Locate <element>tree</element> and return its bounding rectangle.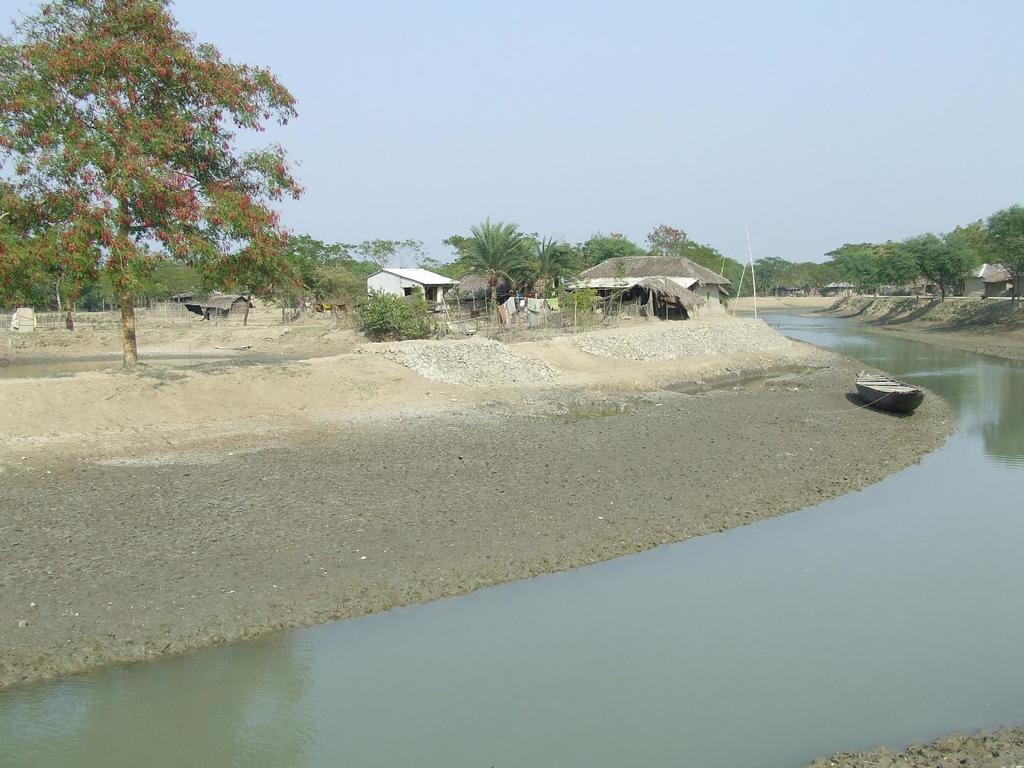
{"x1": 278, "y1": 230, "x2": 376, "y2": 296}.
